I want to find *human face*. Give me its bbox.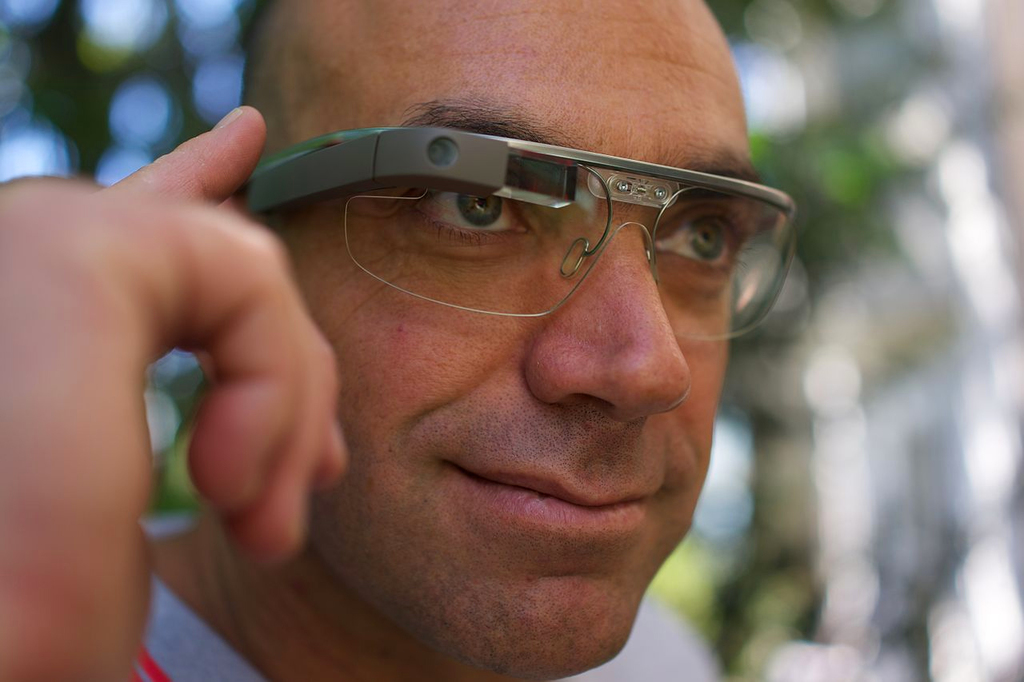
{"x1": 246, "y1": 0, "x2": 757, "y2": 681}.
